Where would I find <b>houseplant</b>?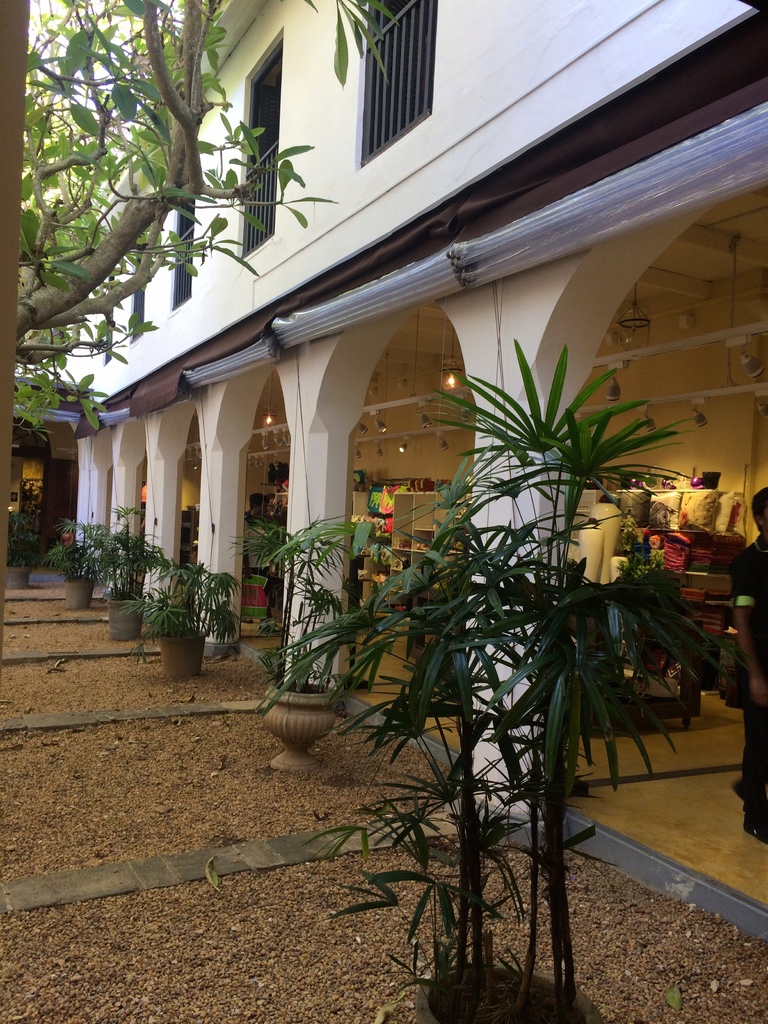
At pyautogui.locateOnScreen(34, 511, 111, 614).
